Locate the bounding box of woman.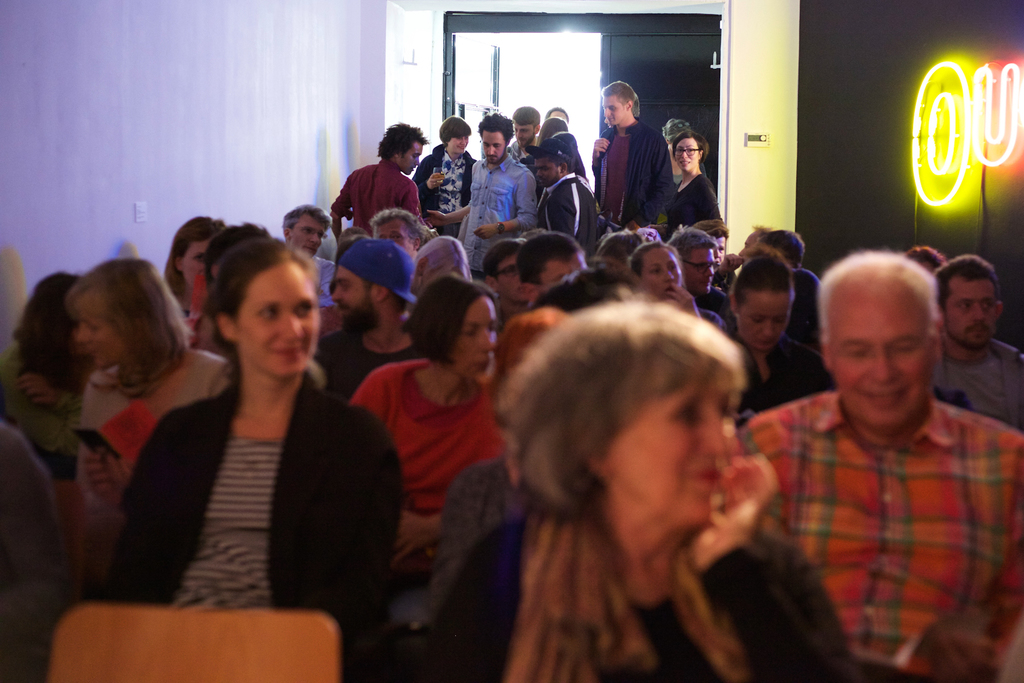
Bounding box: x1=81 y1=260 x2=216 y2=539.
